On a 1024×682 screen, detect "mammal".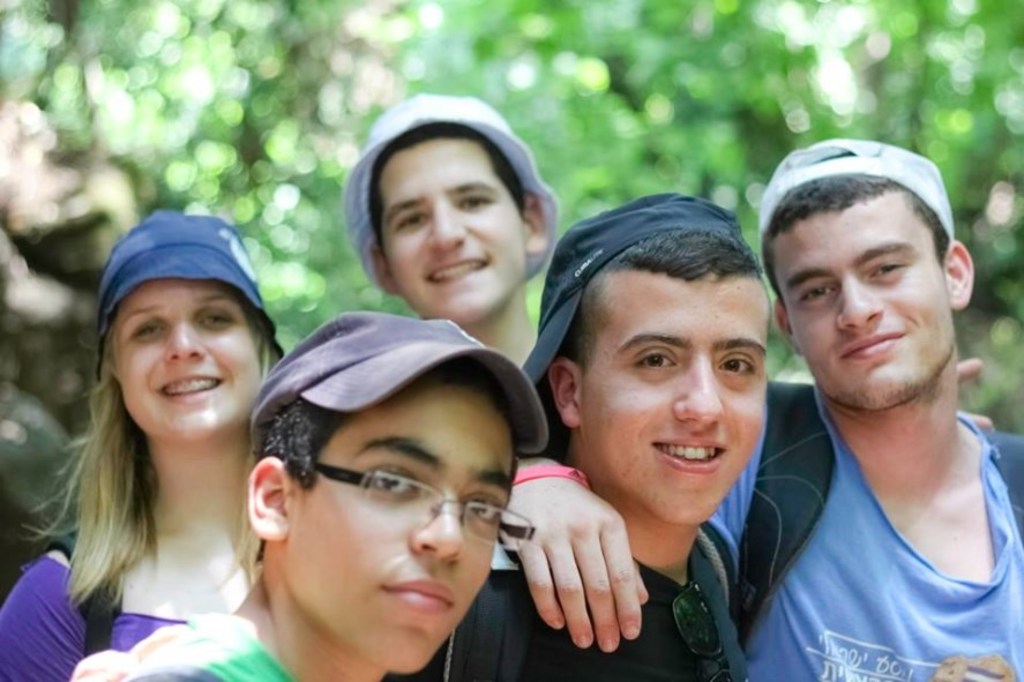
<box>387,194,997,681</box>.
